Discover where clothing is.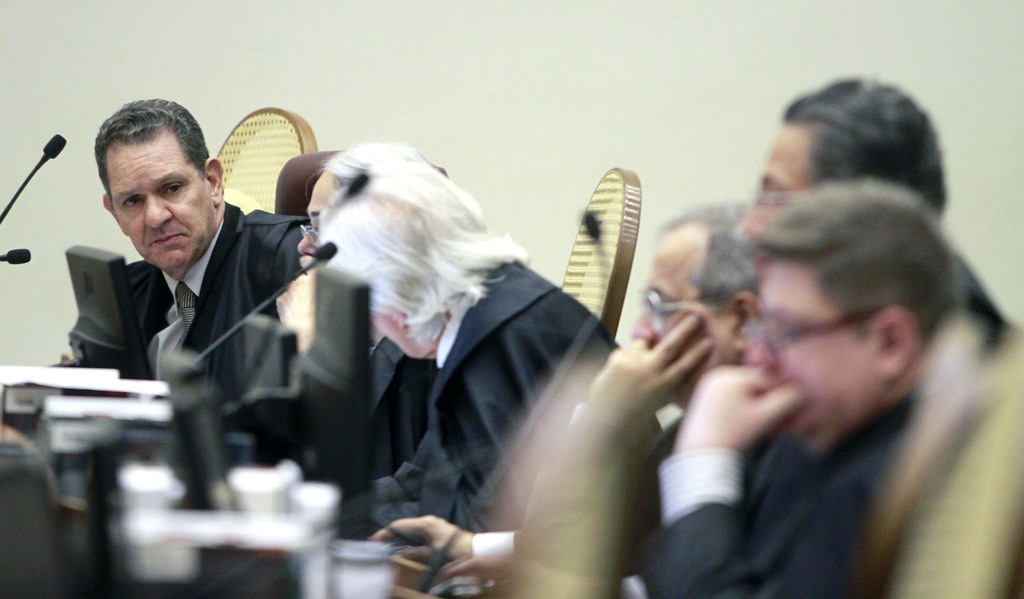
Discovered at locate(655, 377, 945, 598).
